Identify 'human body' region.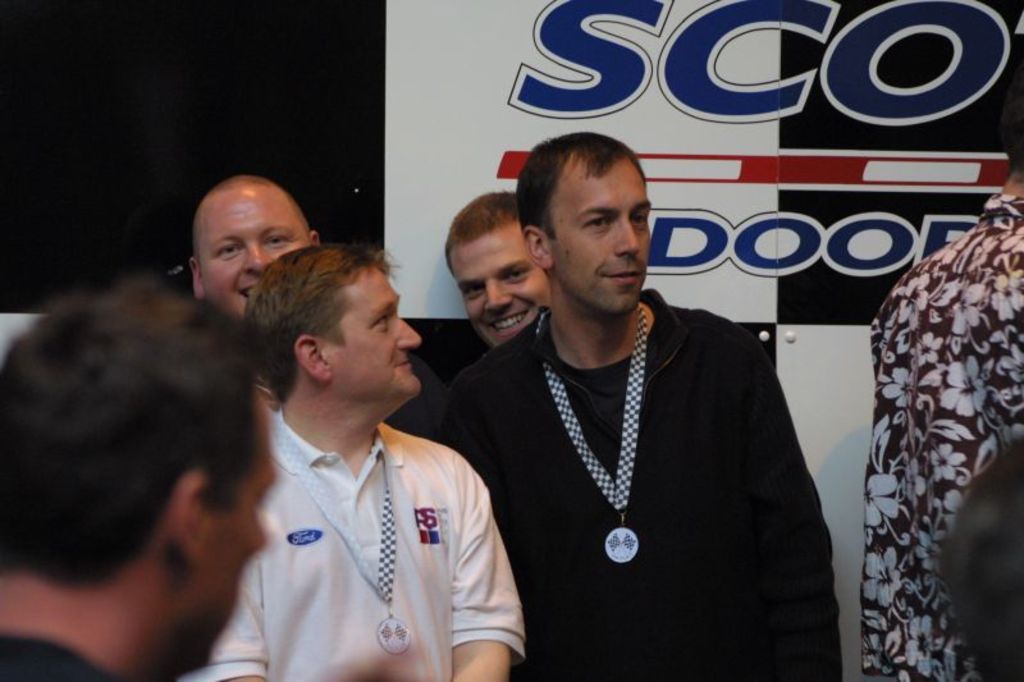
Region: bbox(877, 87, 1023, 681).
